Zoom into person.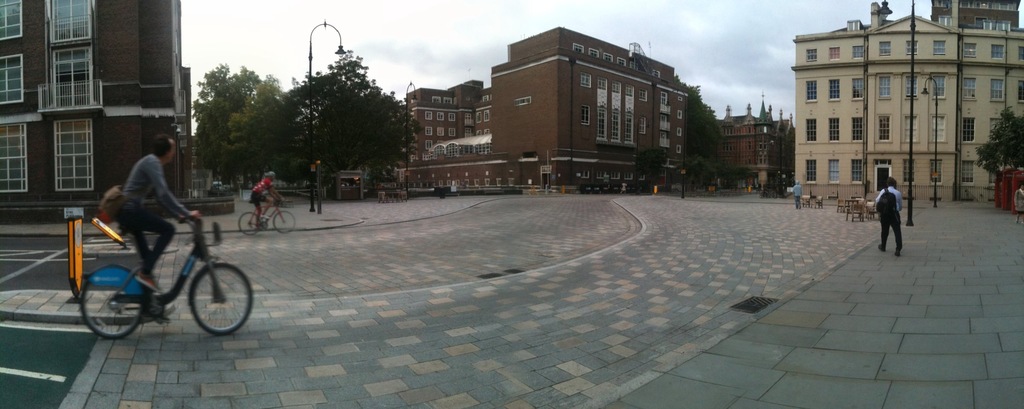
Zoom target: x1=869, y1=174, x2=915, y2=257.
